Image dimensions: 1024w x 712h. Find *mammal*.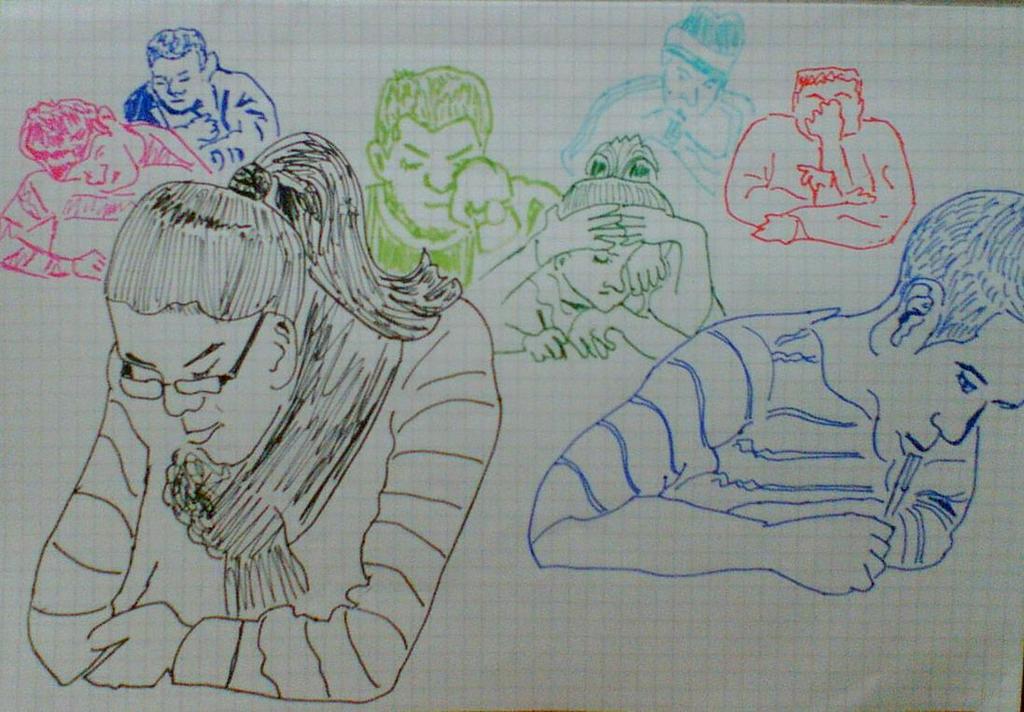
(122, 23, 288, 173).
